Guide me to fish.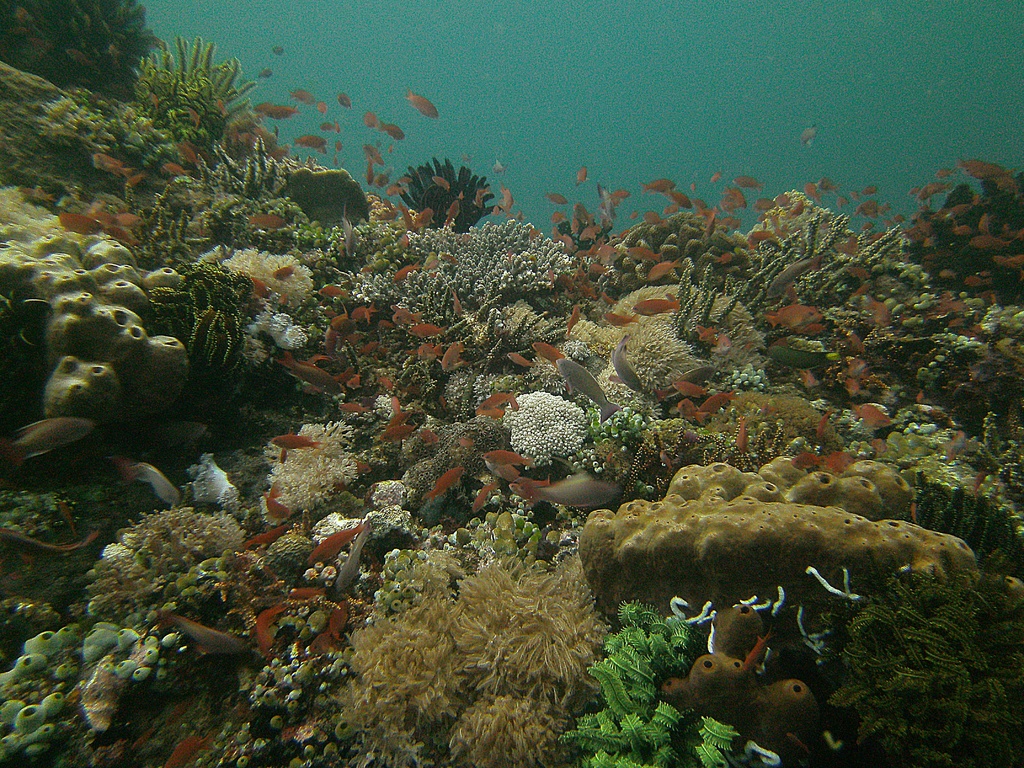
Guidance: 339/401/367/415.
